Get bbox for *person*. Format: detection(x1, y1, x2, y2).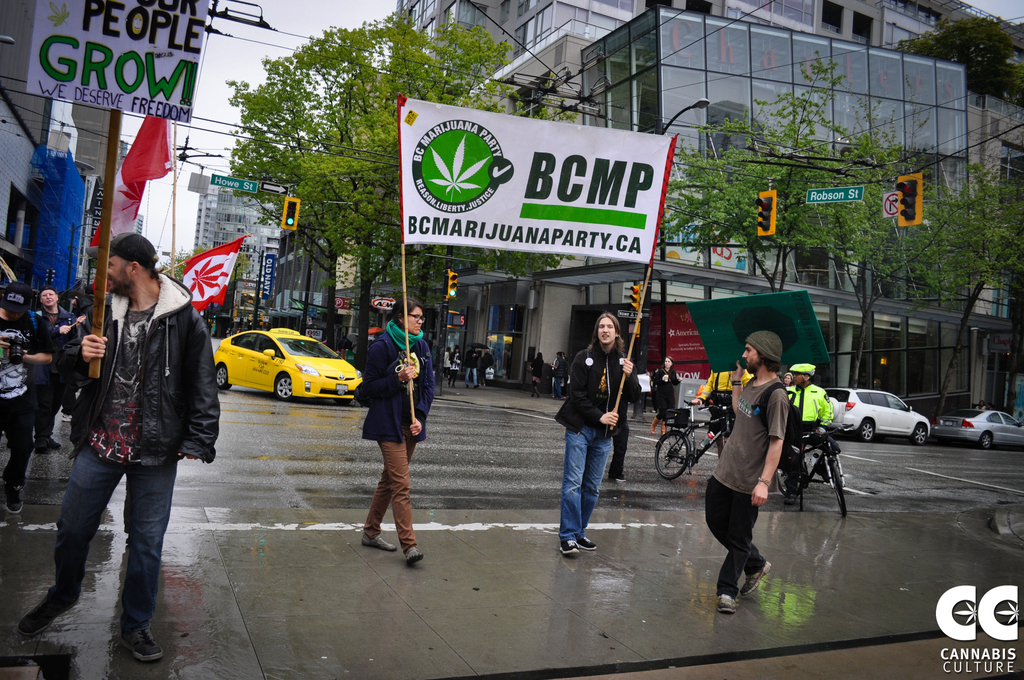
detection(553, 314, 644, 560).
